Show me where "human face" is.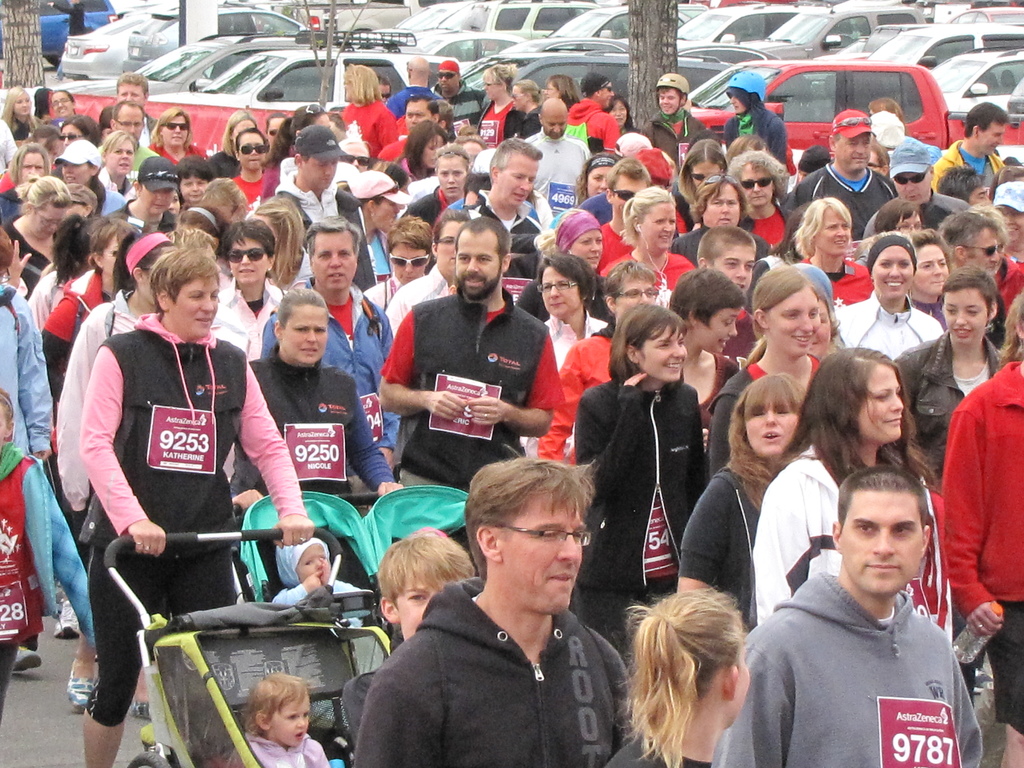
"human face" is at pyautogui.locateOnScreen(20, 152, 44, 184).
